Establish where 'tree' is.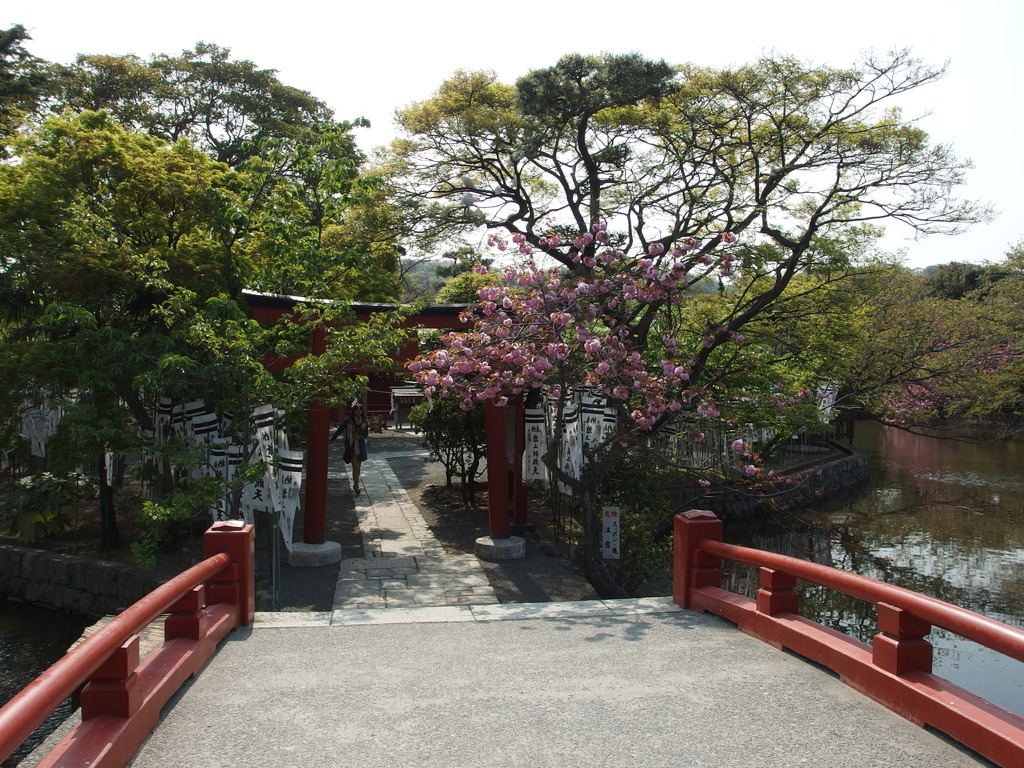
Established at pyautogui.locateOnScreen(379, 31, 942, 564).
